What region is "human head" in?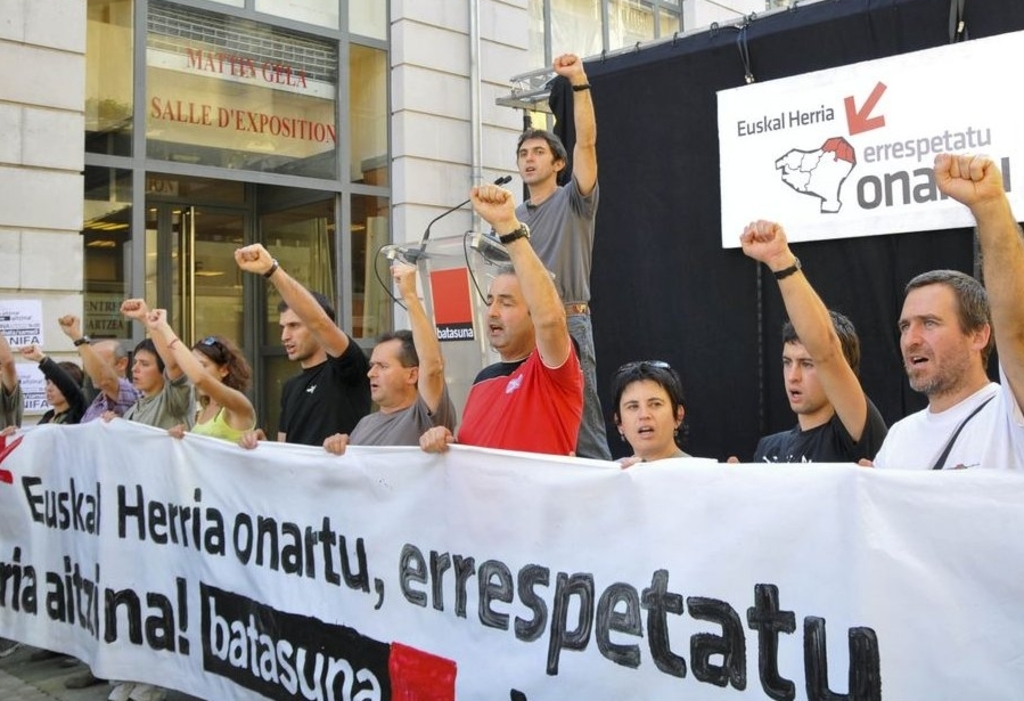
x1=484, y1=260, x2=554, y2=352.
